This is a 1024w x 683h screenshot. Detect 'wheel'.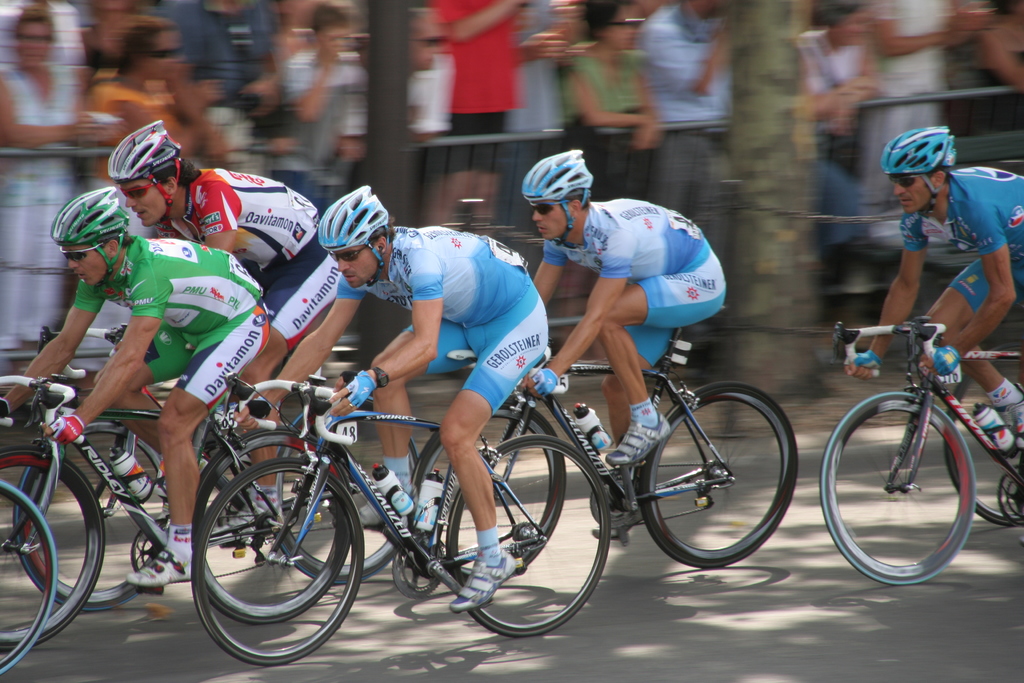
left=413, top=395, right=567, bottom=575.
